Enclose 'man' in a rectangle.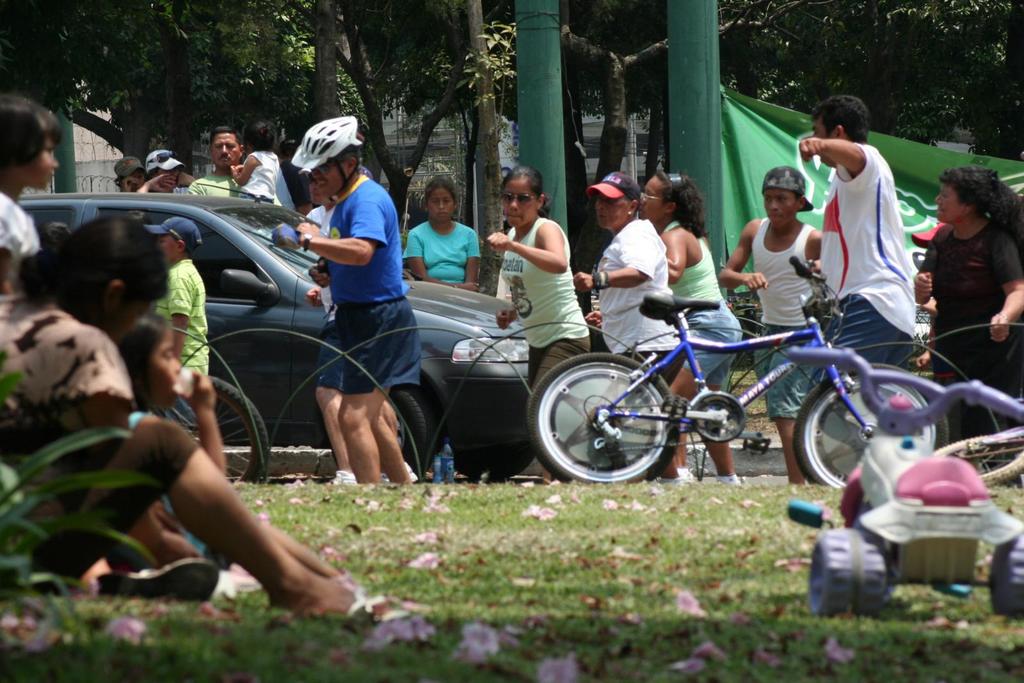
[797,94,915,458].
